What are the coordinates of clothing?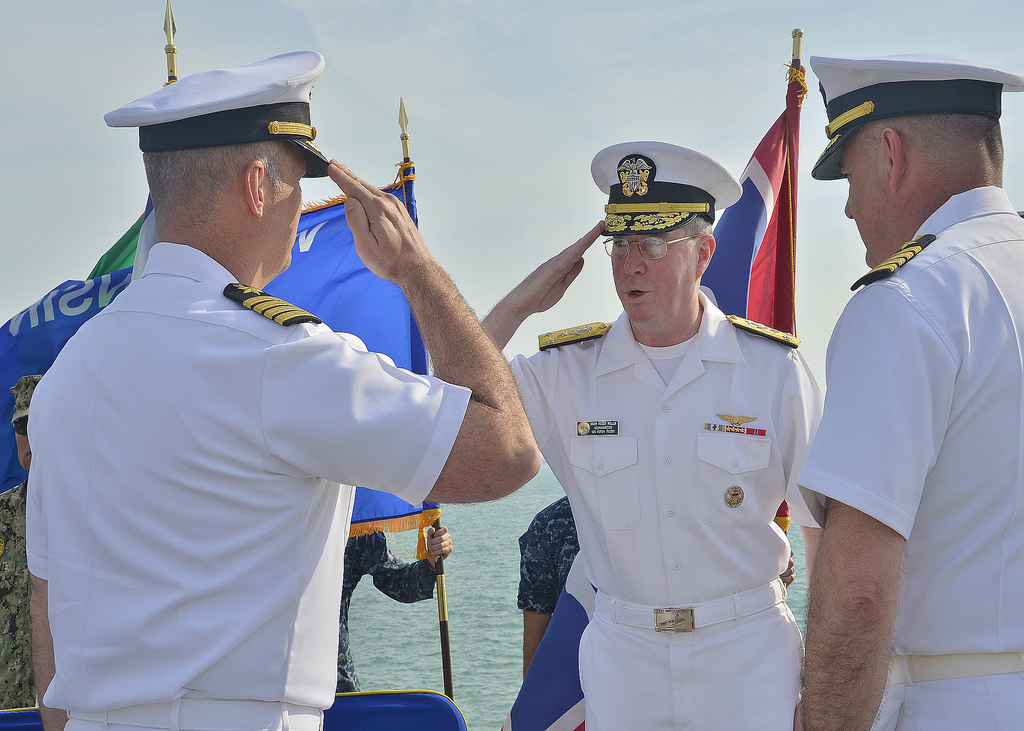
{"x1": 21, "y1": 240, "x2": 473, "y2": 730}.
